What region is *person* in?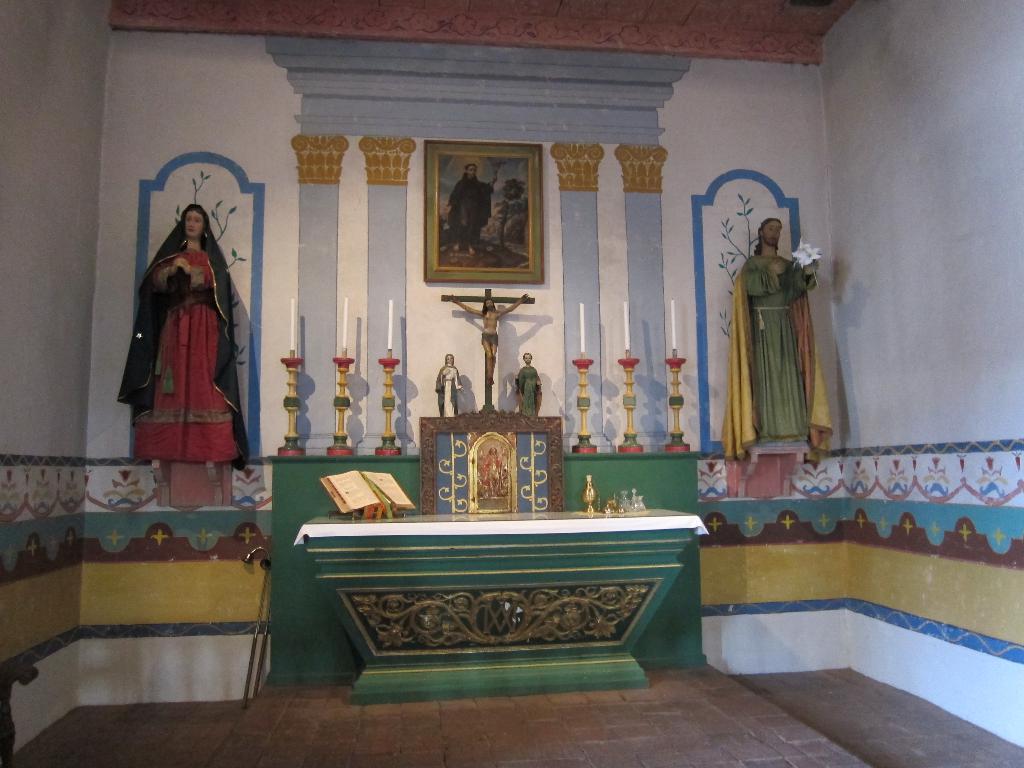
{"left": 512, "top": 351, "right": 540, "bottom": 418}.
